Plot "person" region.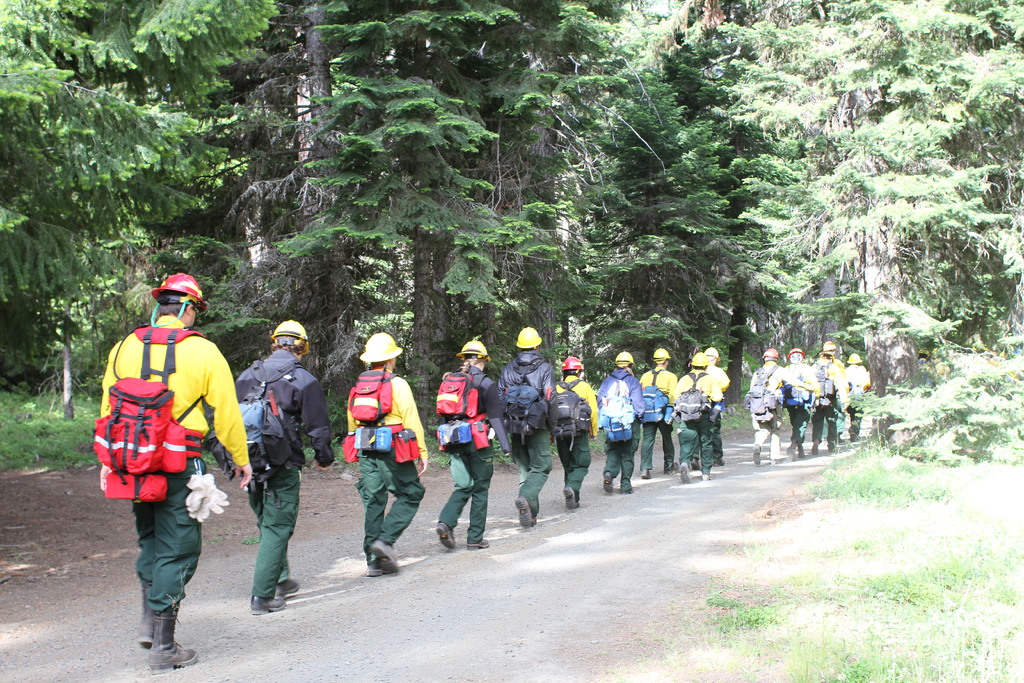
Plotted at <box>751,343,808,457</box>.
